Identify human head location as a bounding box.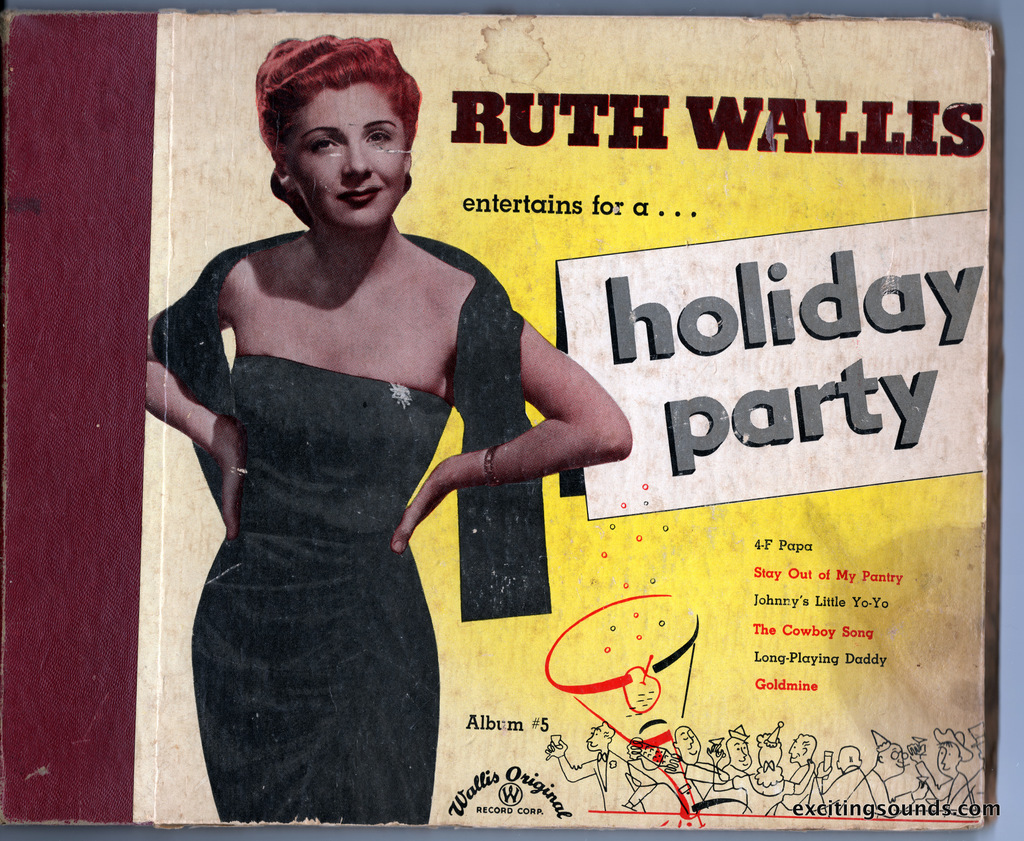
region(582, 725, 613, 750).
